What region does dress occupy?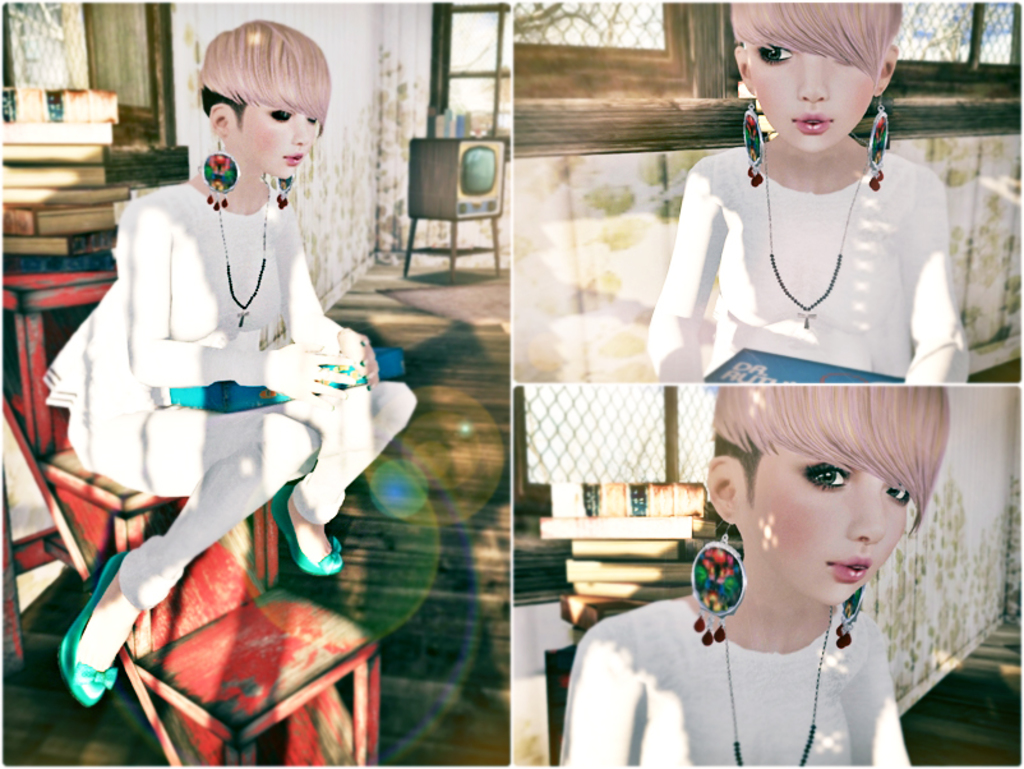
549, 603, 914, 768.
